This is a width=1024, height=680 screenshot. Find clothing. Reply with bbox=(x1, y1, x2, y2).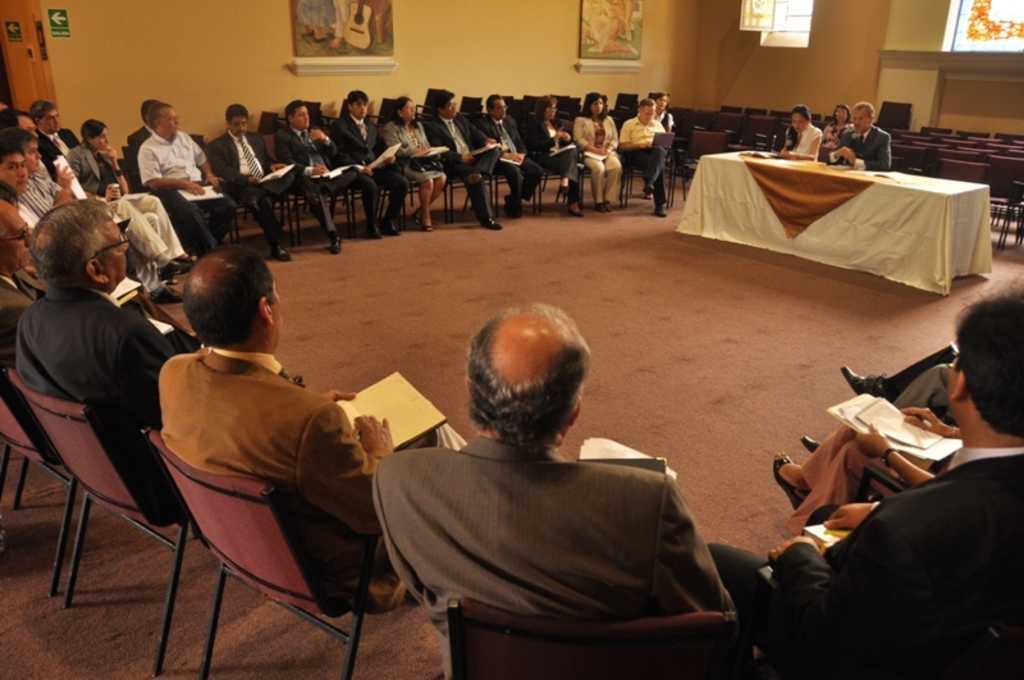
bbox=(777, 117, 824, 168).
